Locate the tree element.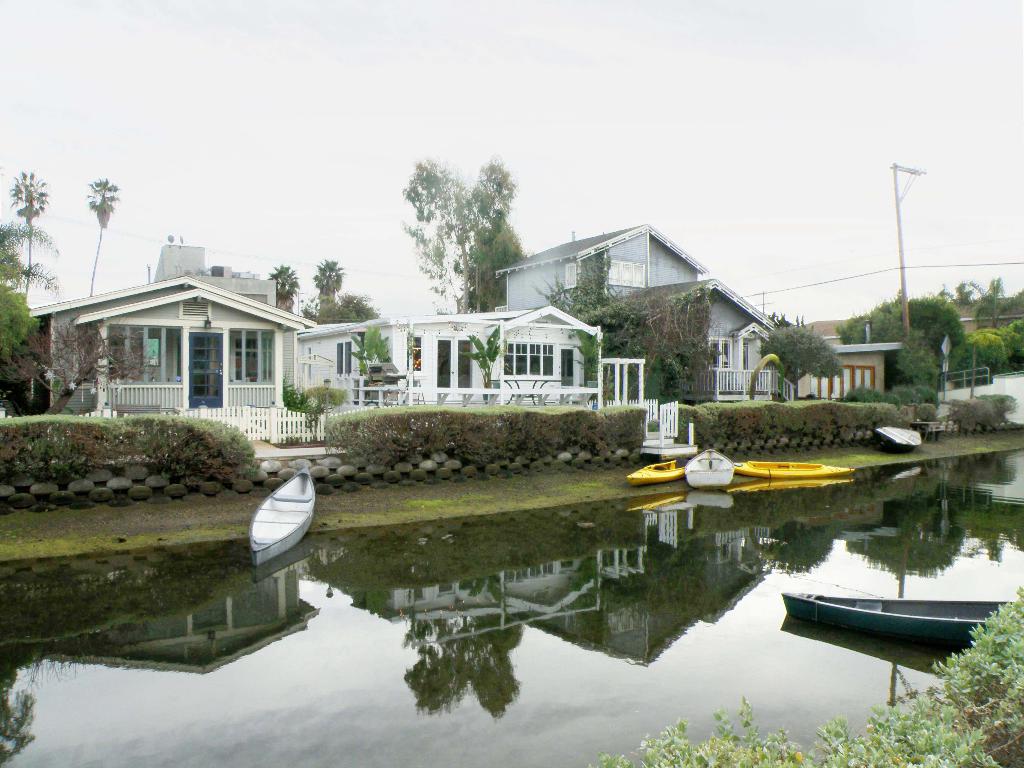
Element bbox: (310,254,342,302).
